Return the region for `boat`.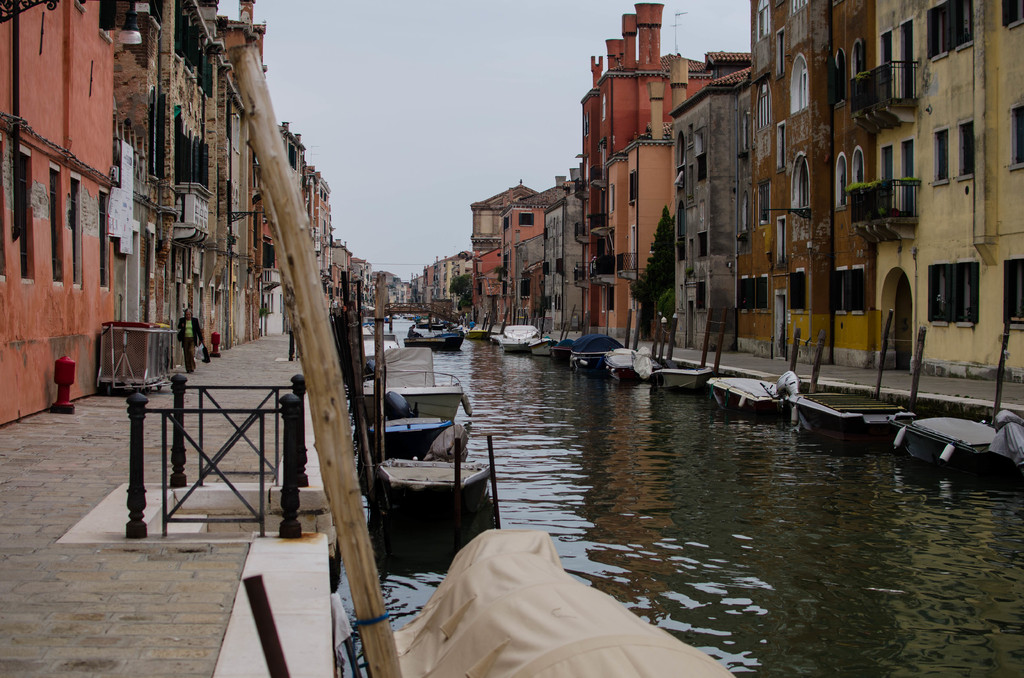
(527, 337, 560, 355).
